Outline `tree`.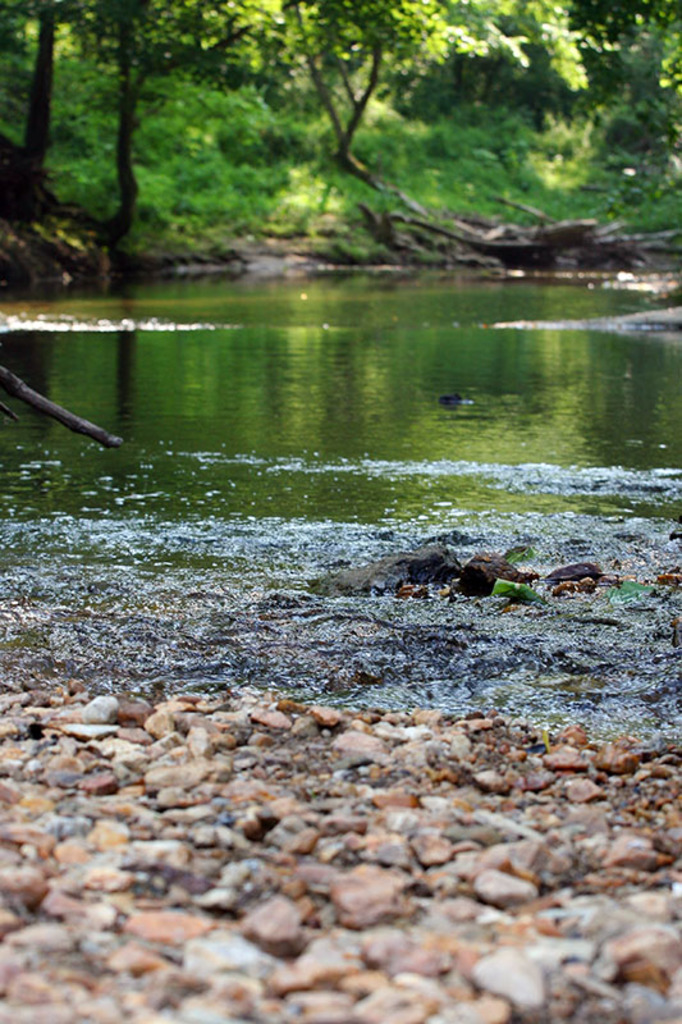
Outline: select_region(0, 0, 136, 188).
